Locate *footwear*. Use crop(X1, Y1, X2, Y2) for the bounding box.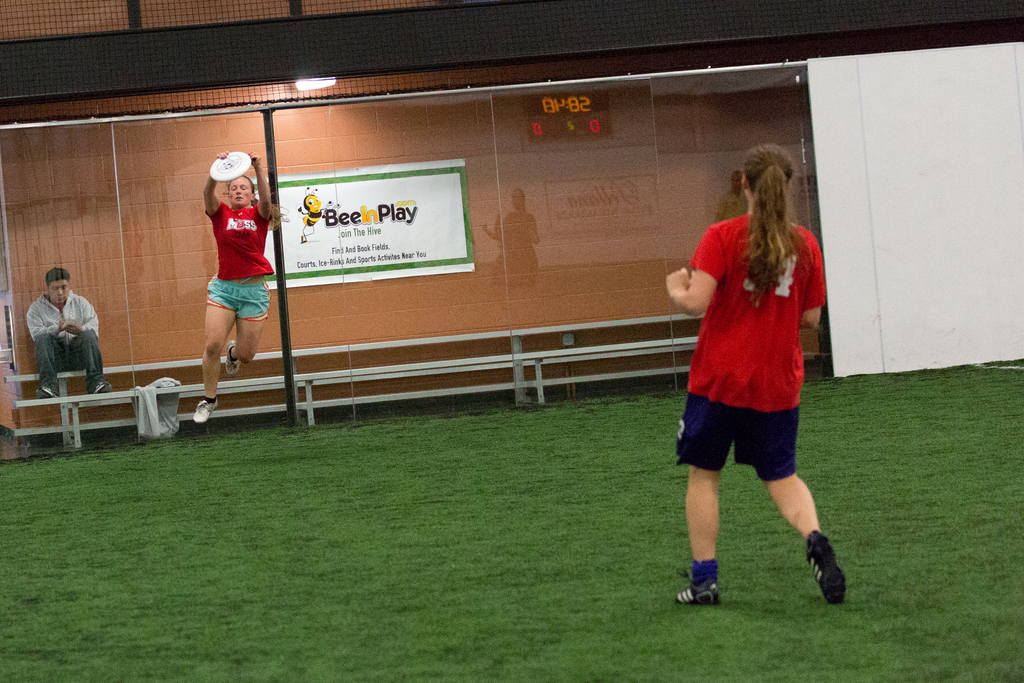
crop(36, 384, 59, 400).
